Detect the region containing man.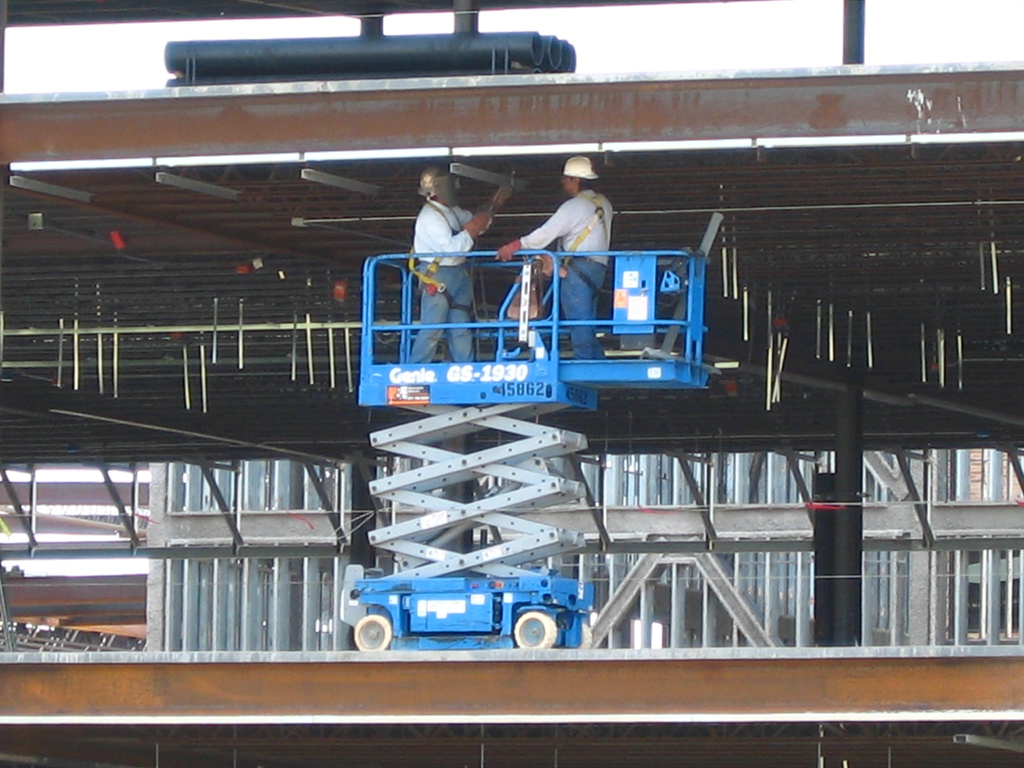
495,150,612,362.
